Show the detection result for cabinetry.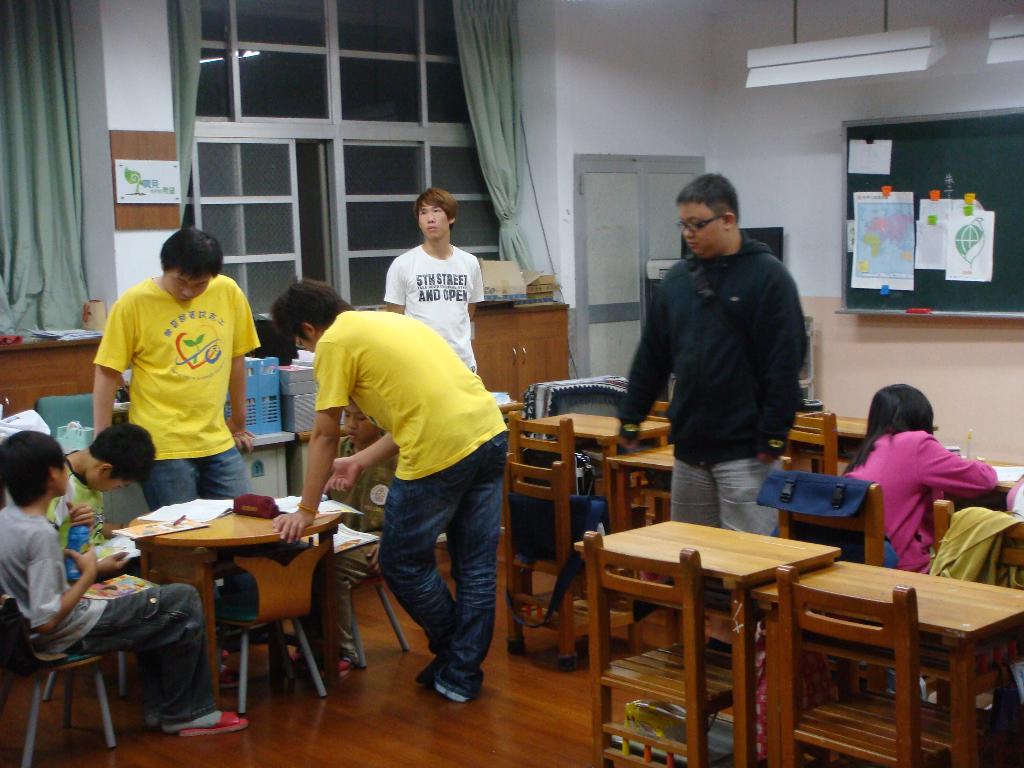
detection(0, 323, 118, 442).
